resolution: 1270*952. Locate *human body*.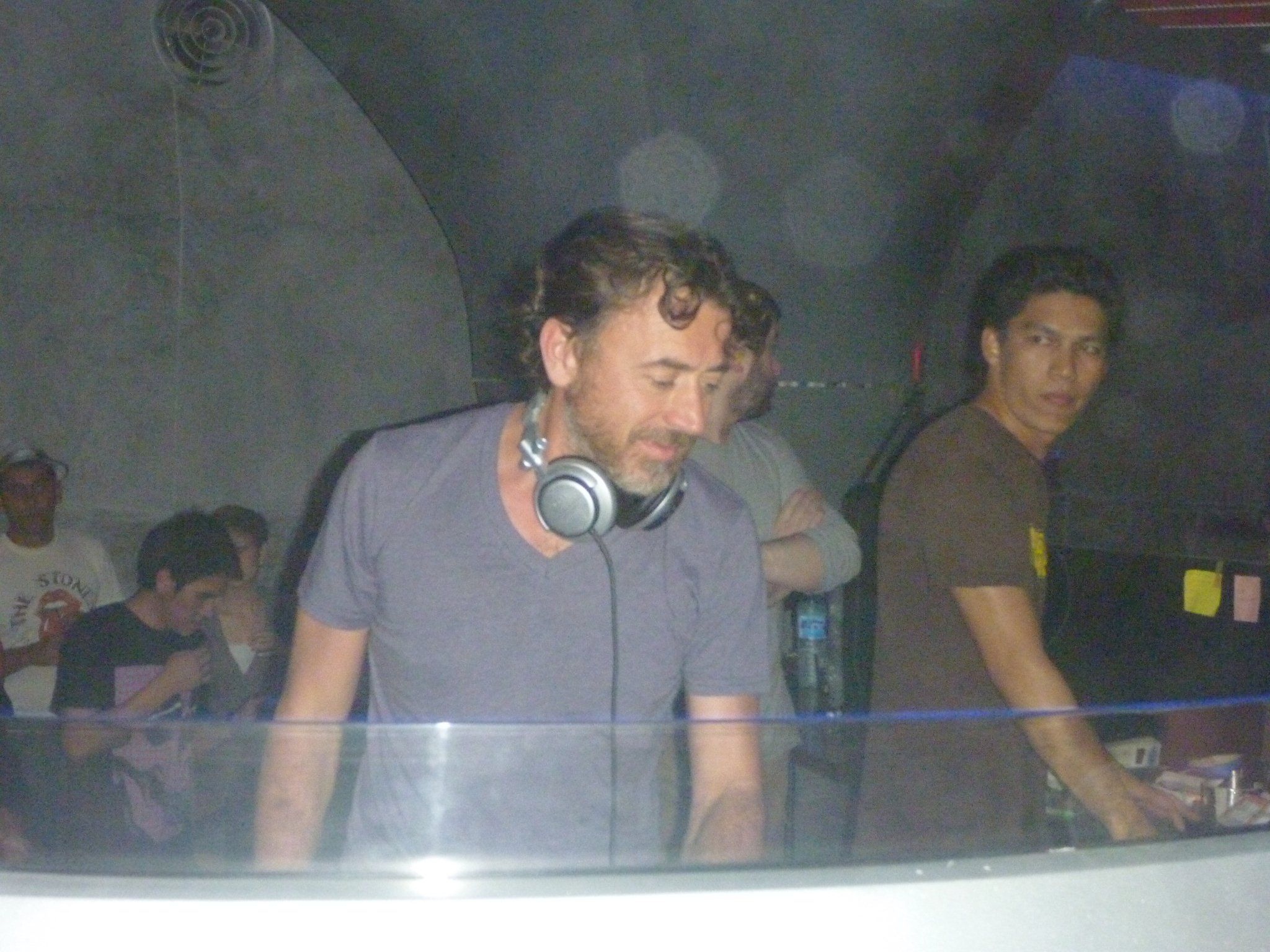
rect(33, 374, 167, 544).
